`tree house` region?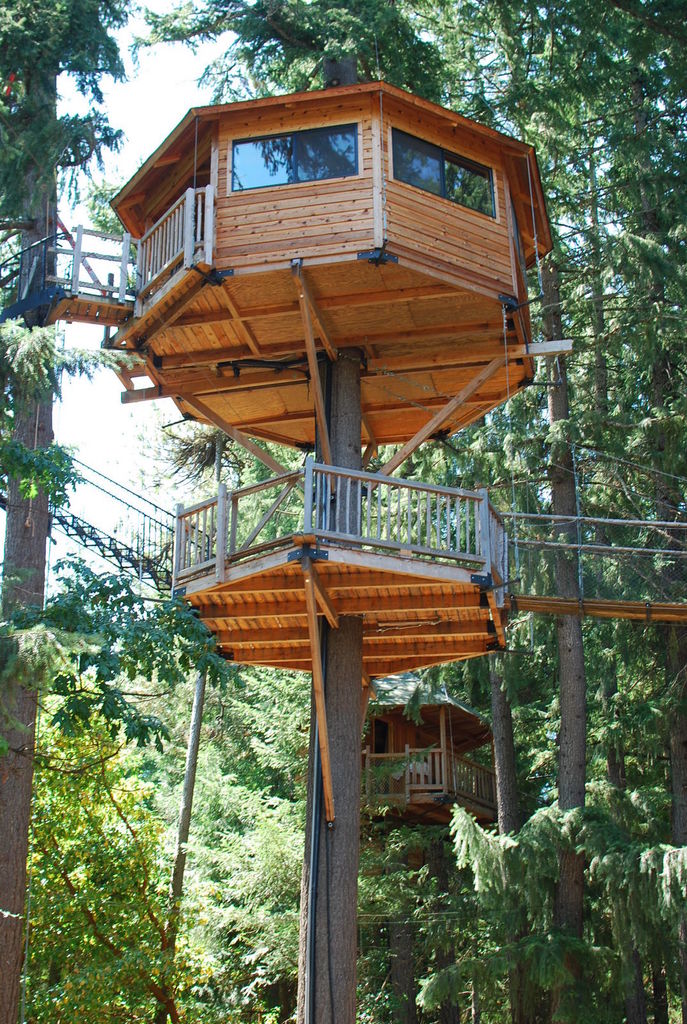
0:79:686:1023
